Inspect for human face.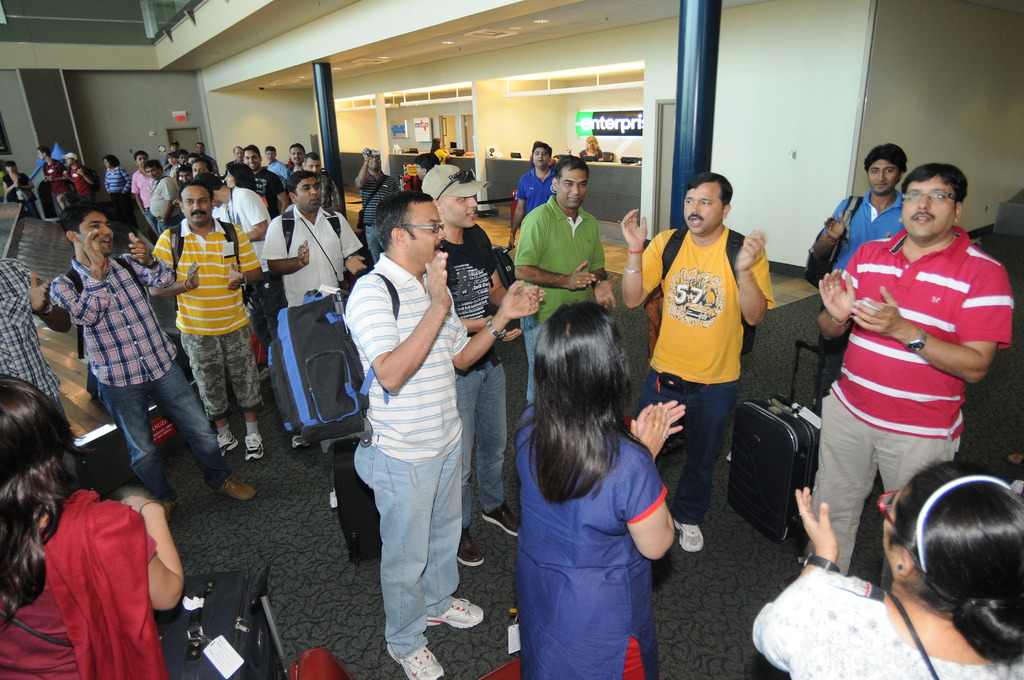
Inspection: bbox(184, 185, 213, 227).
